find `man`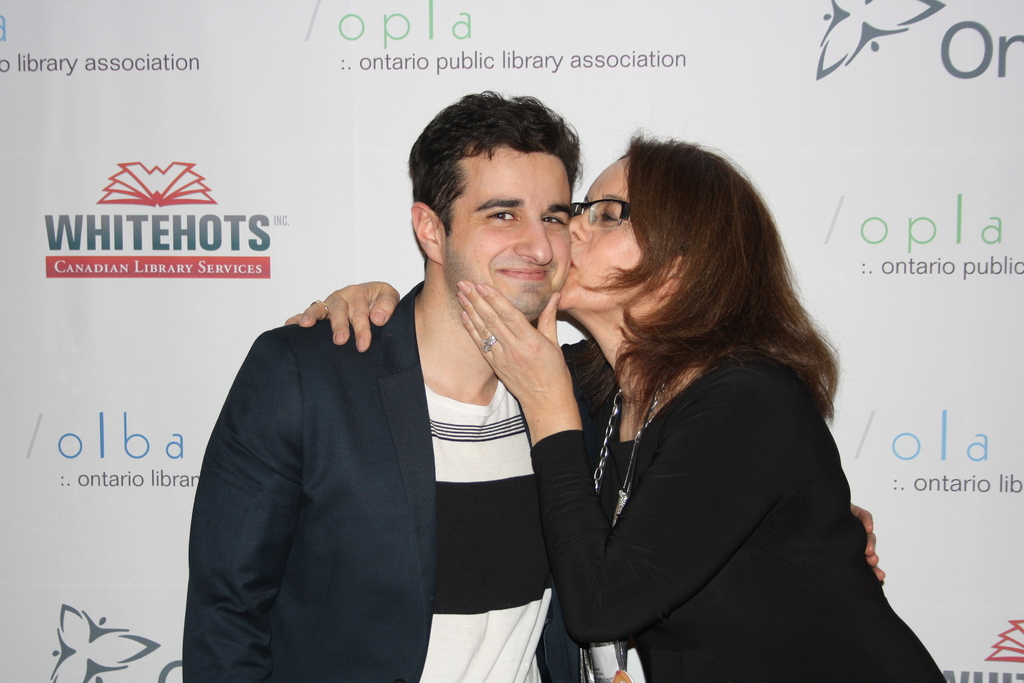
{"left": 180, "top": 84, "right": 886, "bottom": 682}
